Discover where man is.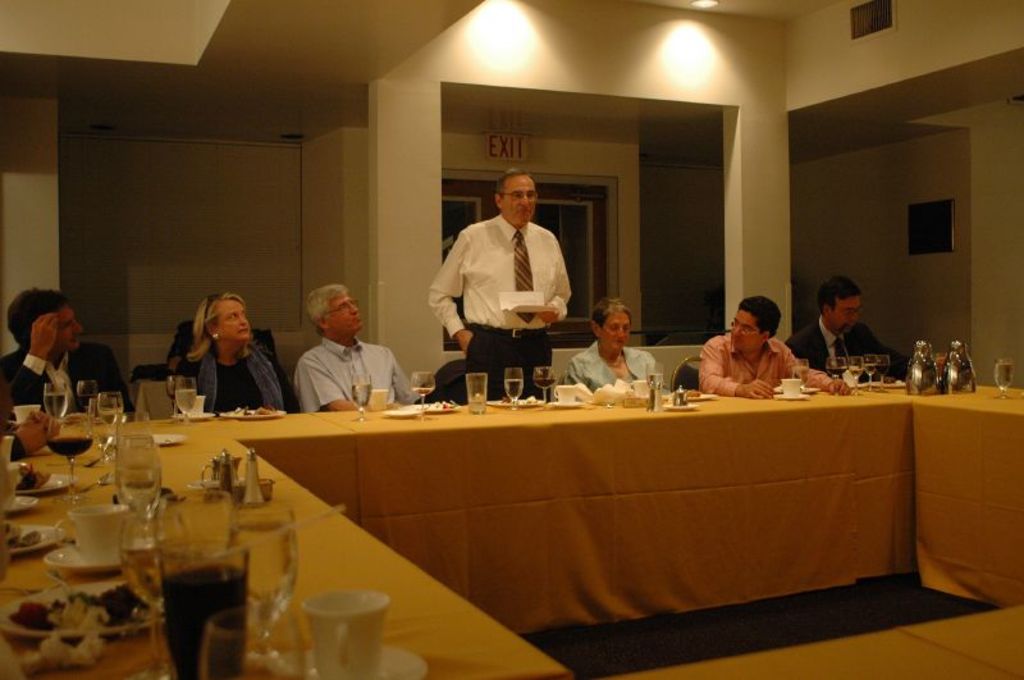
Discovered at {"left": 0, "top": 288, "right": 134, "bottom": 425}.
